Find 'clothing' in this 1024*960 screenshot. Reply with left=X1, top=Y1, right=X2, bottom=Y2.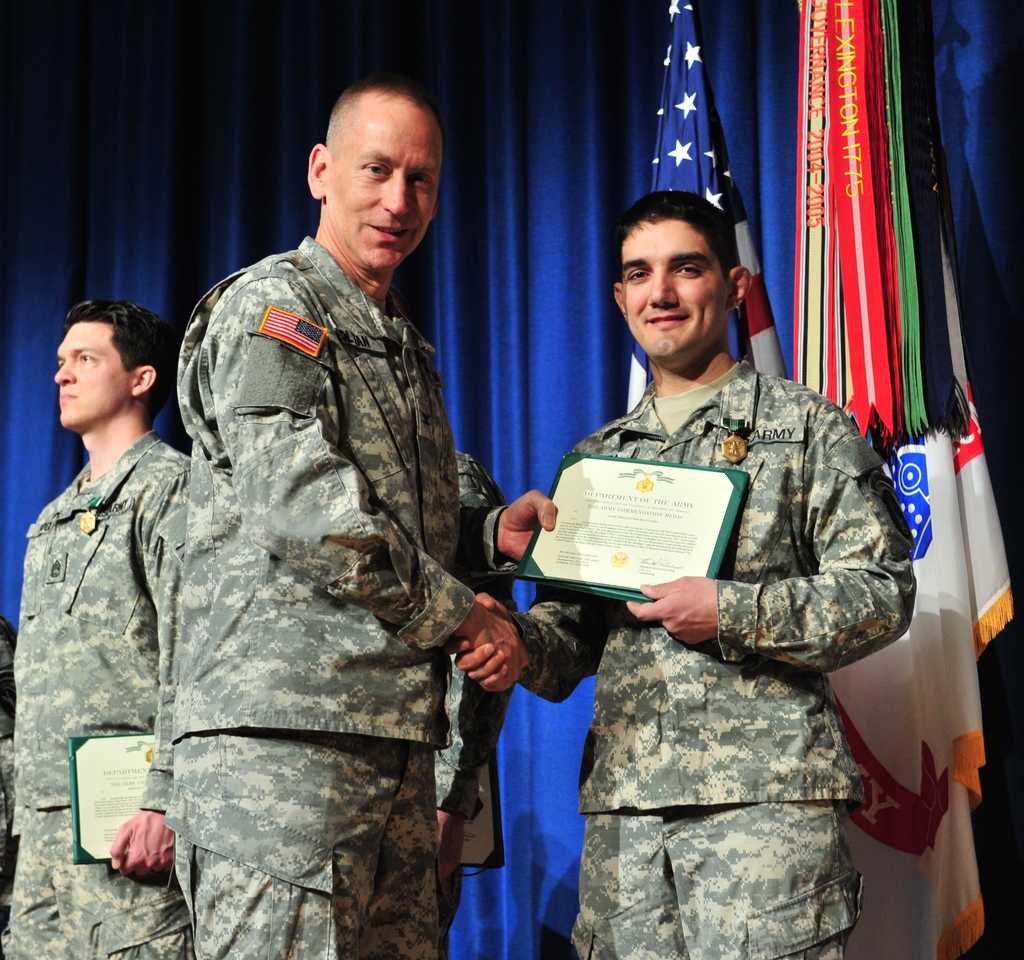
left=0, top=430, right=189, bottom=959.
